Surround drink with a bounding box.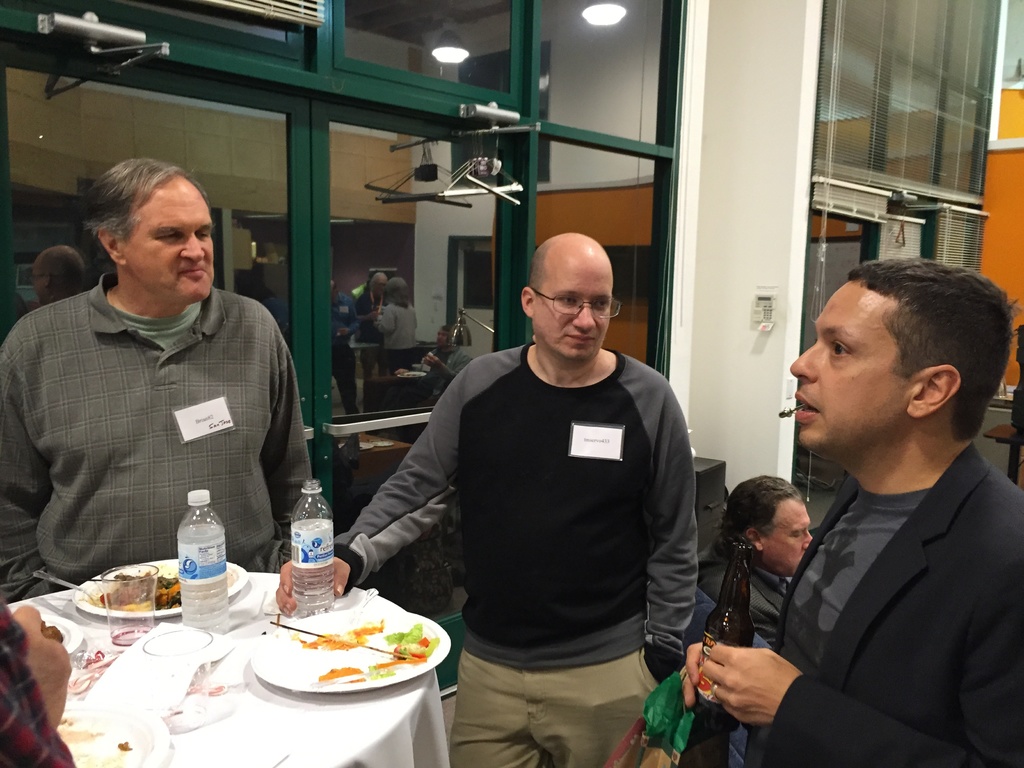
[290,528,342,617].
